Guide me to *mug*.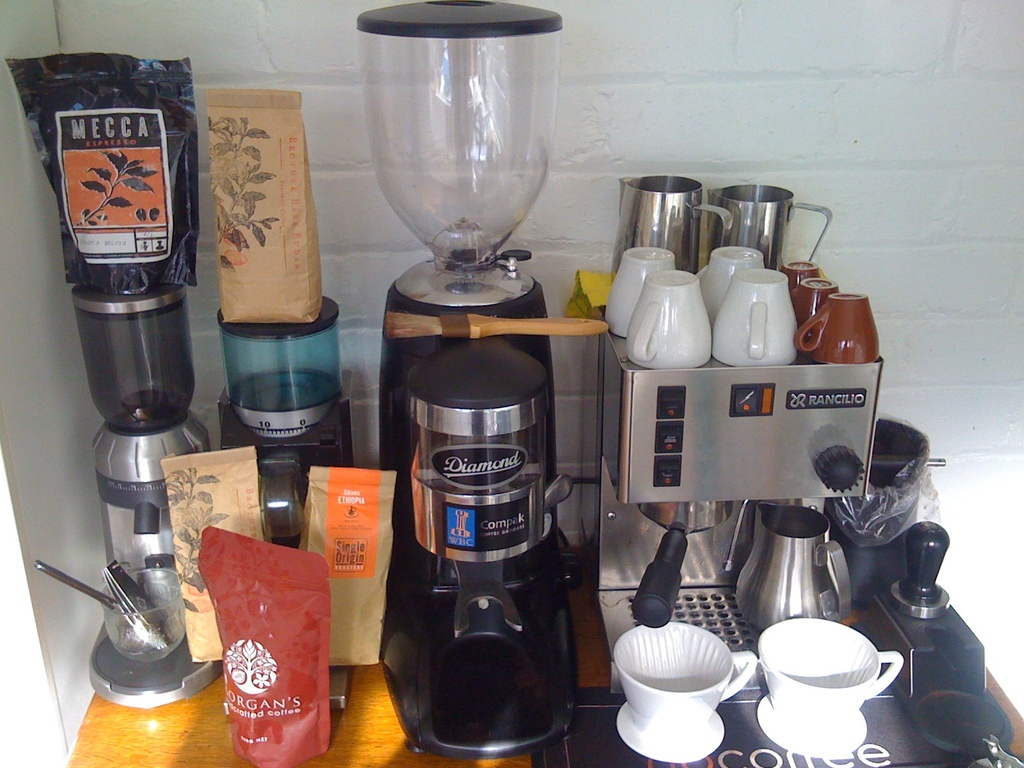
Guidance: <box>760,616,902,732</box>.
